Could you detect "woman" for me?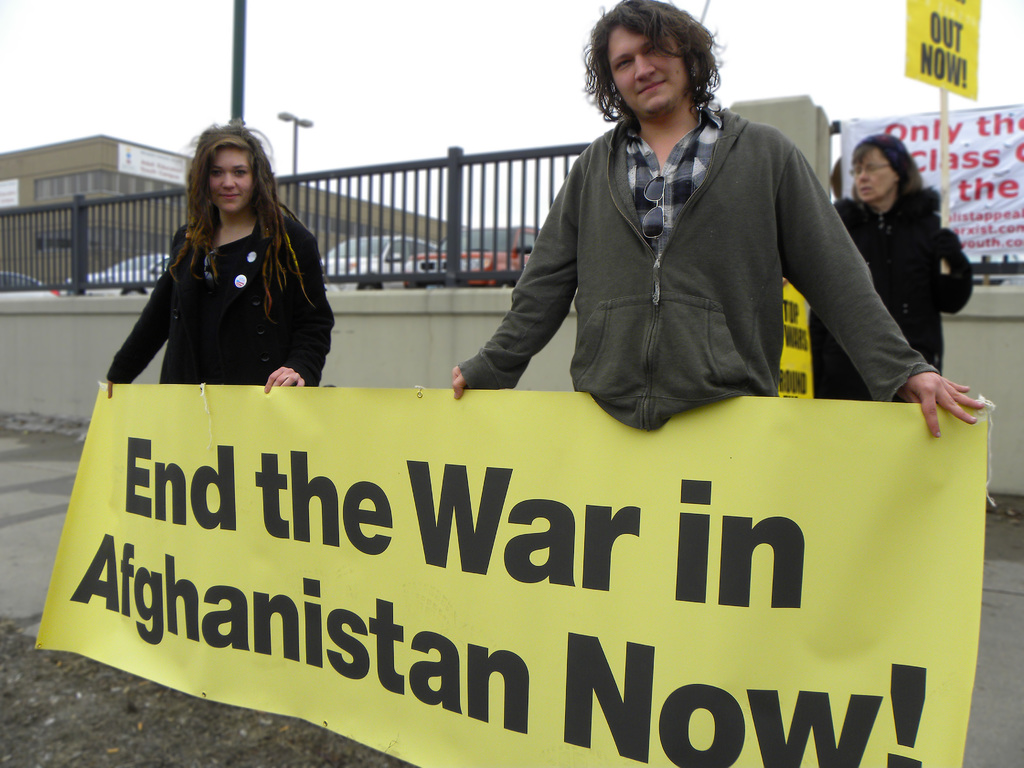
Detection result: select_region(803, 131, 974, 400).
